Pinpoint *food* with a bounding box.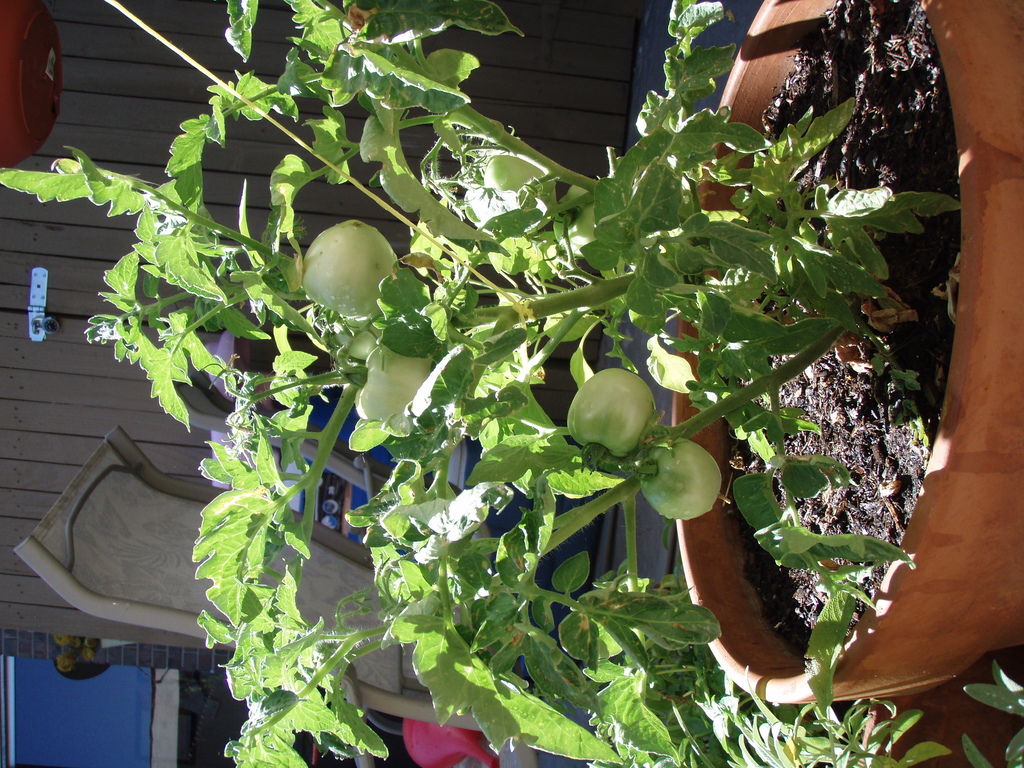
[645,441,720,520].
